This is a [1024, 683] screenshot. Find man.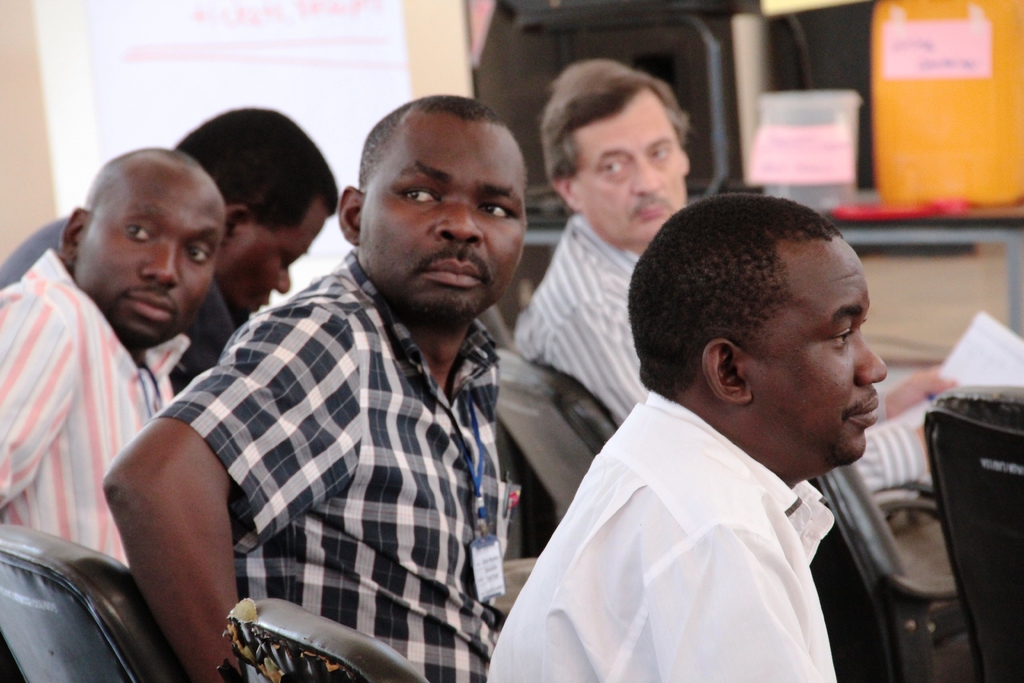
Bounding box: 0 104 350 384.
